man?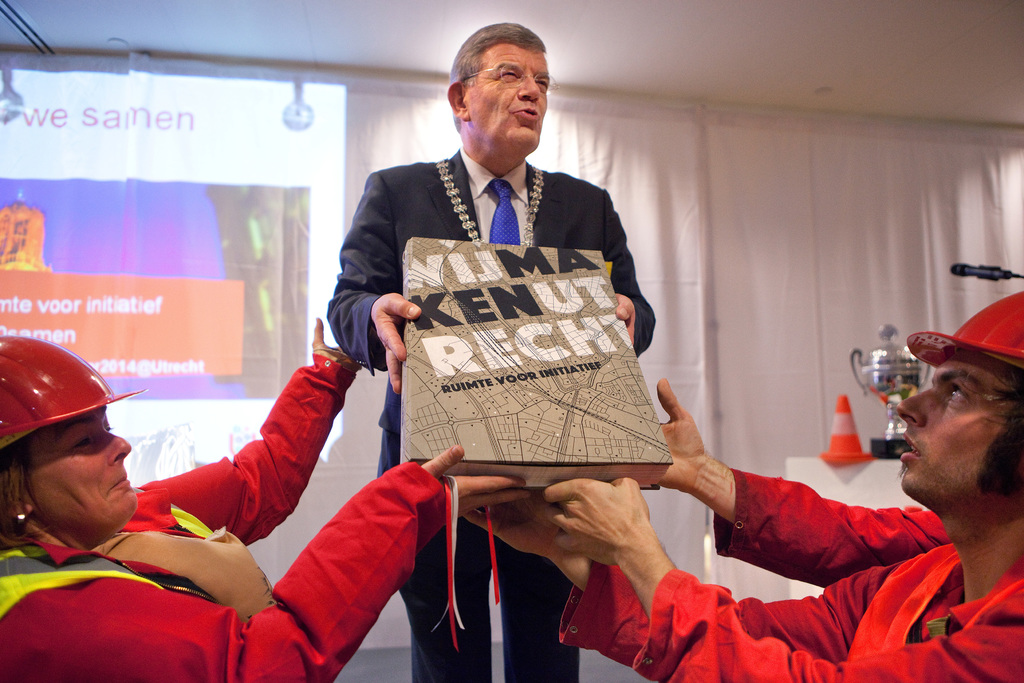
(x1=300, y1=75, x2=707, y2=671)
